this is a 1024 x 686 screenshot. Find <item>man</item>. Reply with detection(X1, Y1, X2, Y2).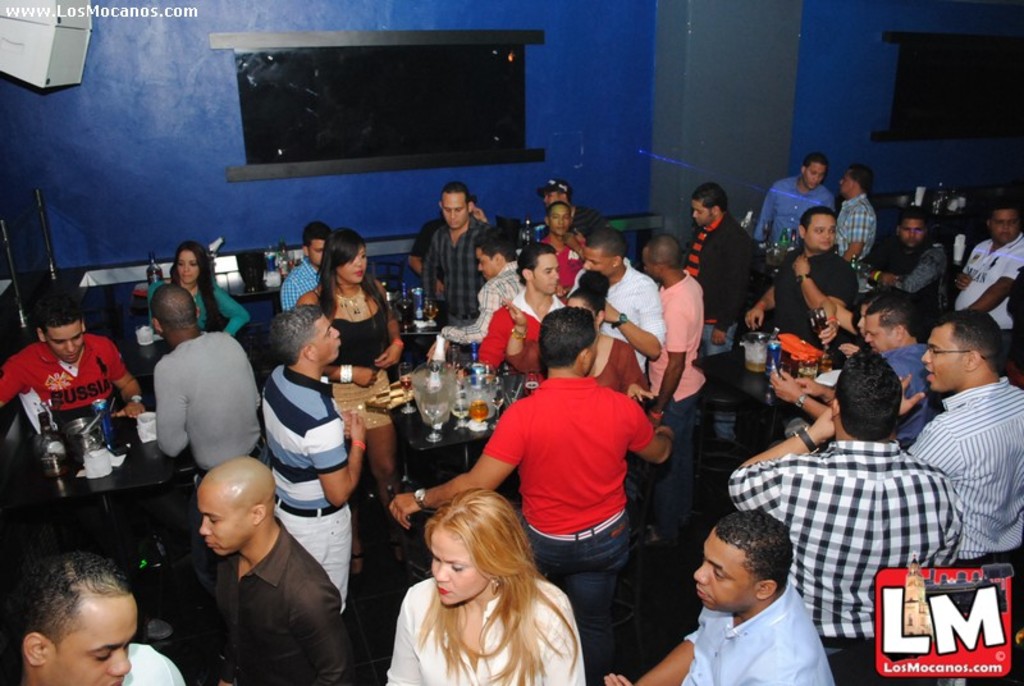
detection(408, 196, 490, 299).
